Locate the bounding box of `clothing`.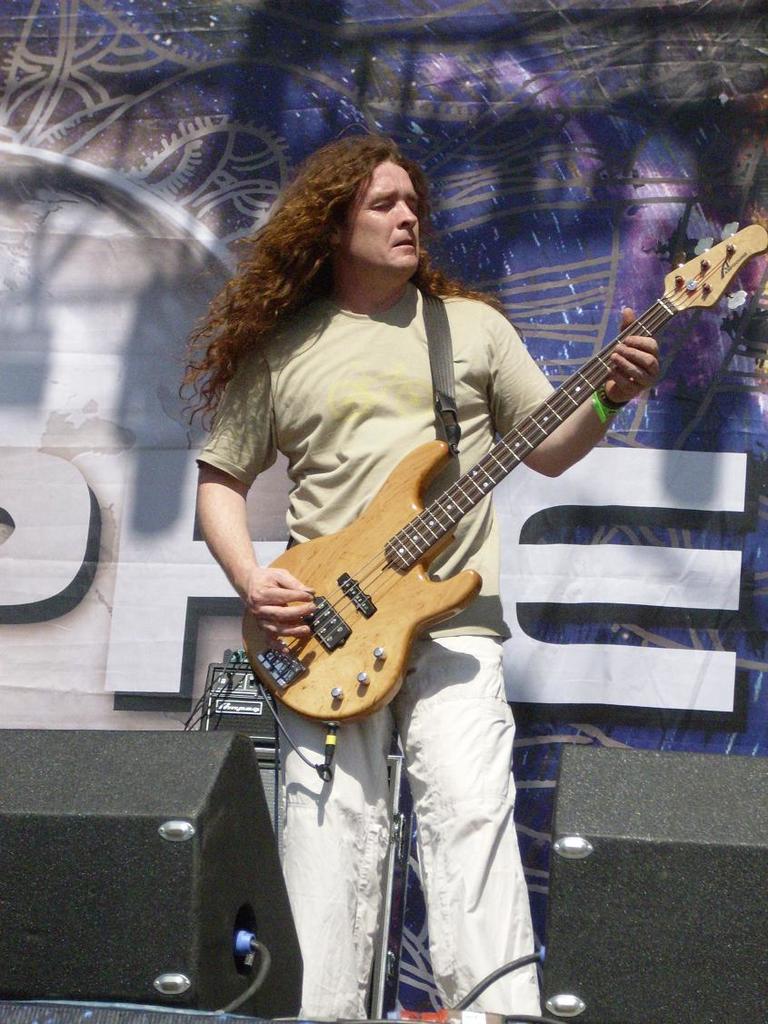
Bounding box: rect(183, 263, 572, 1021).
